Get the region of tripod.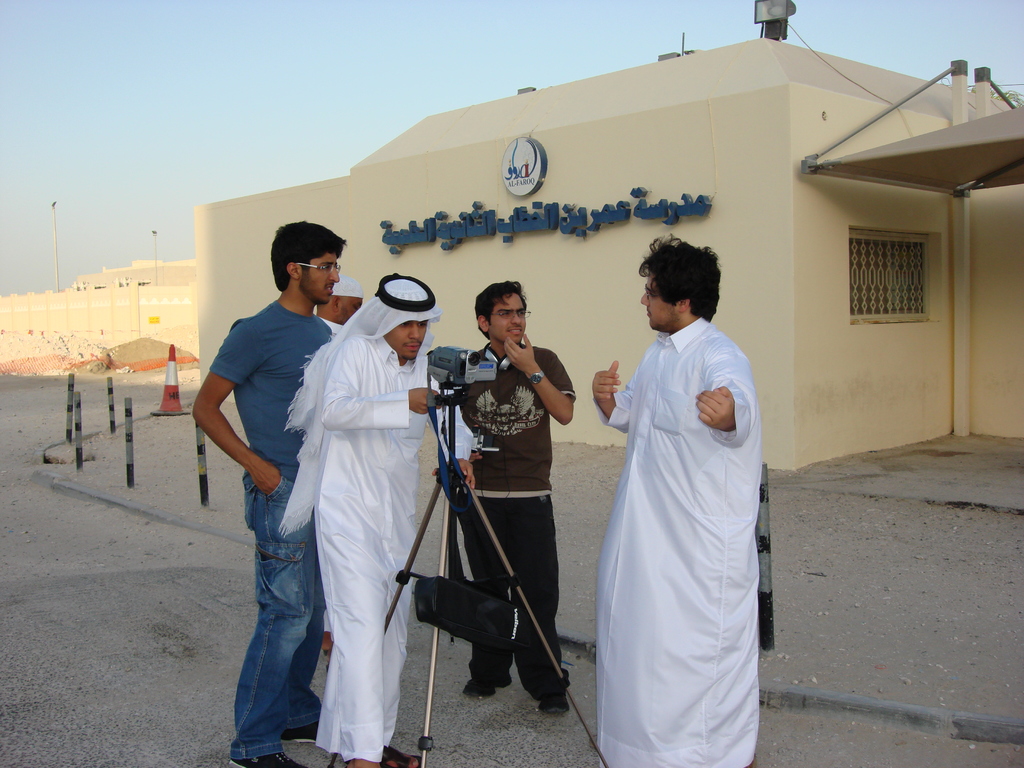
{"left": 330, "top": 381, "right": 609, "bottom": 767}.
